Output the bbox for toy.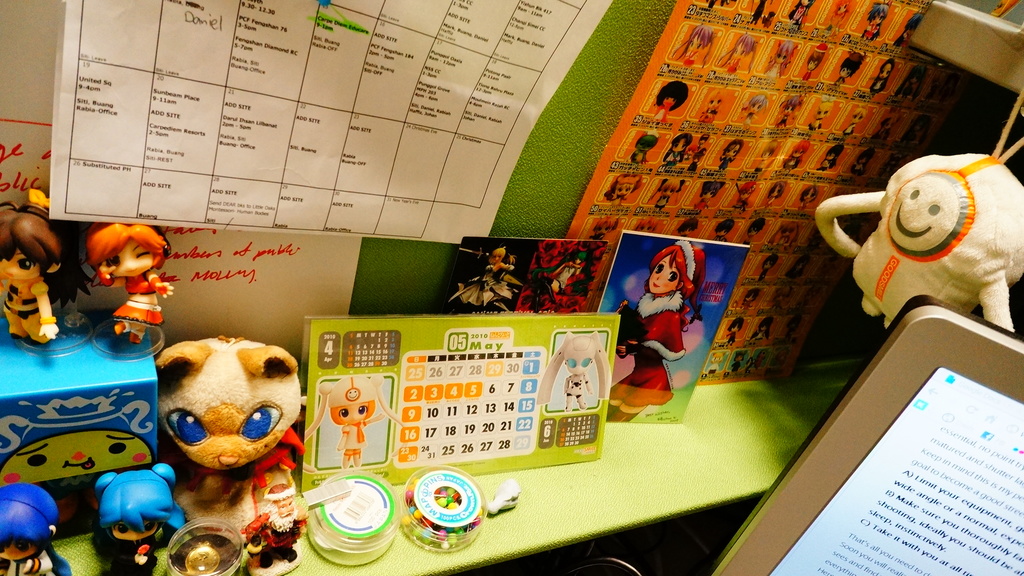
x1=740 y1=217 x2=767 y2=244.
